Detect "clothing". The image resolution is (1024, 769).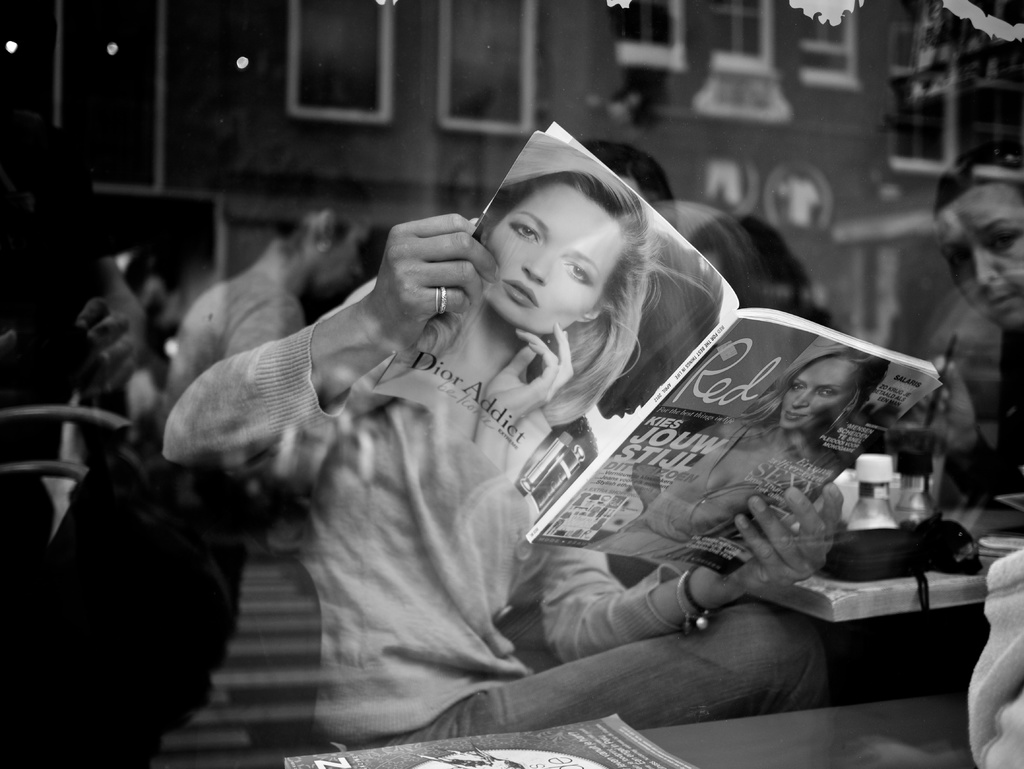
Rect(0, 108, 113, 580).
